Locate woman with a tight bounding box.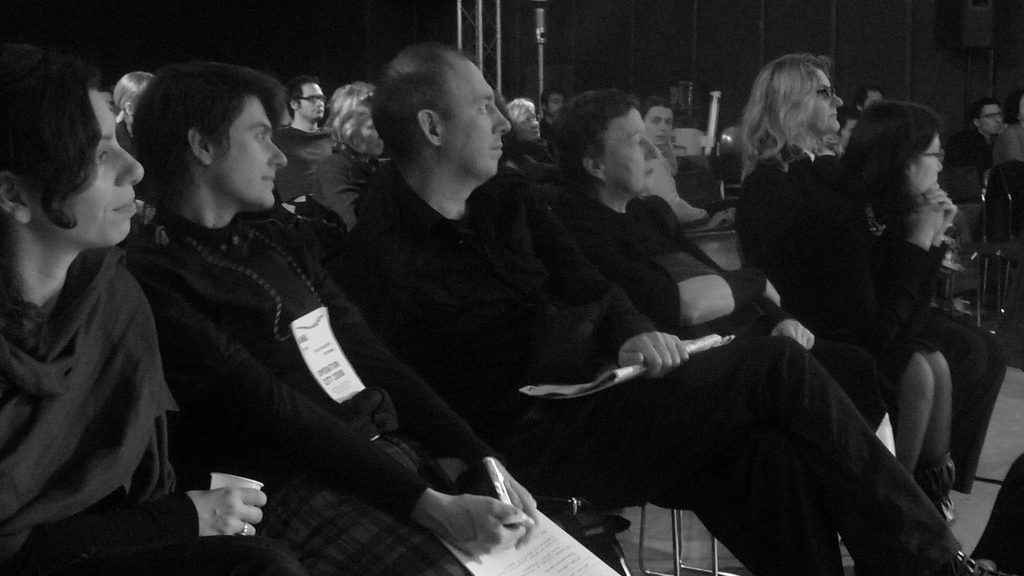
3, 43, 295, 575.
